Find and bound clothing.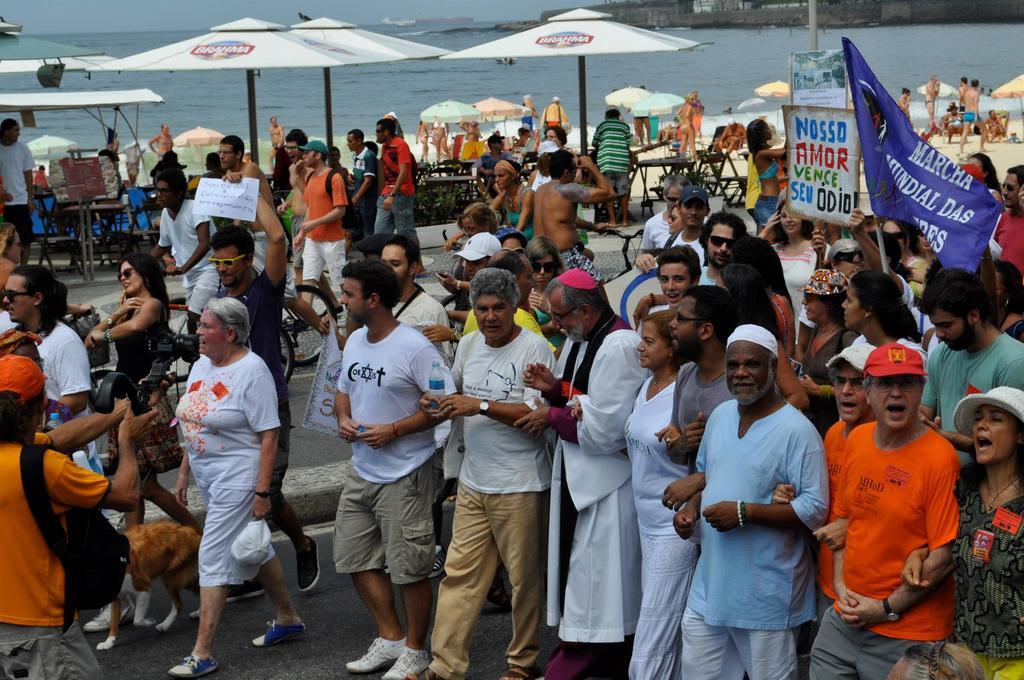
Bound: bbox(961, 110, 982, 124).
